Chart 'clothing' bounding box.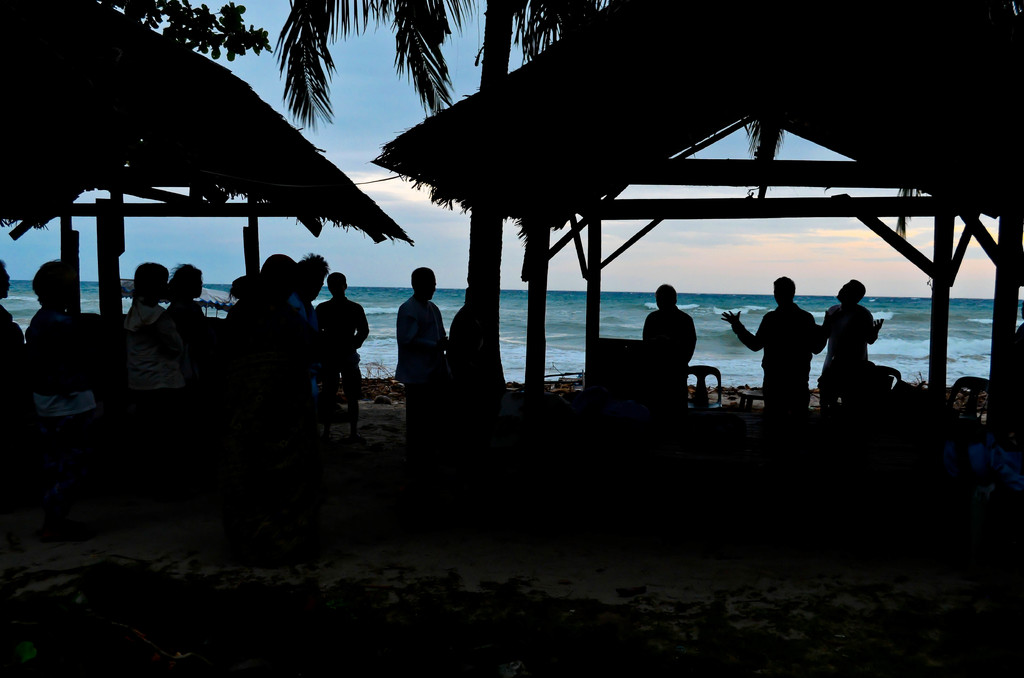
Charted: bbox=[732, 302, 817, 415].
